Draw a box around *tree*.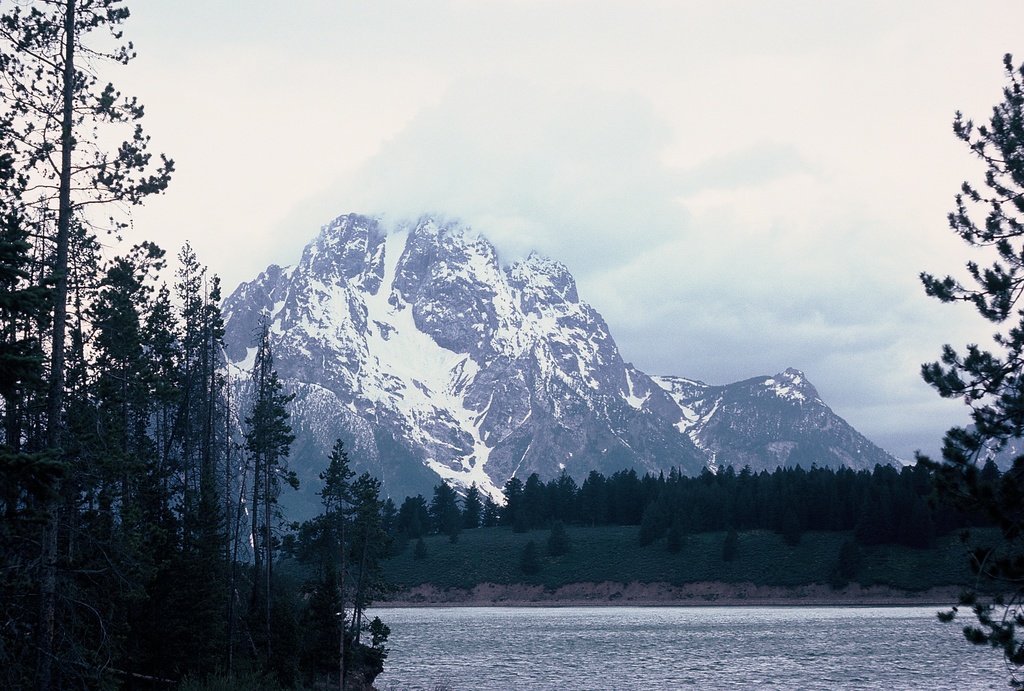
pyautogui.locateOnScreen(916, 49, 1023, 690).
